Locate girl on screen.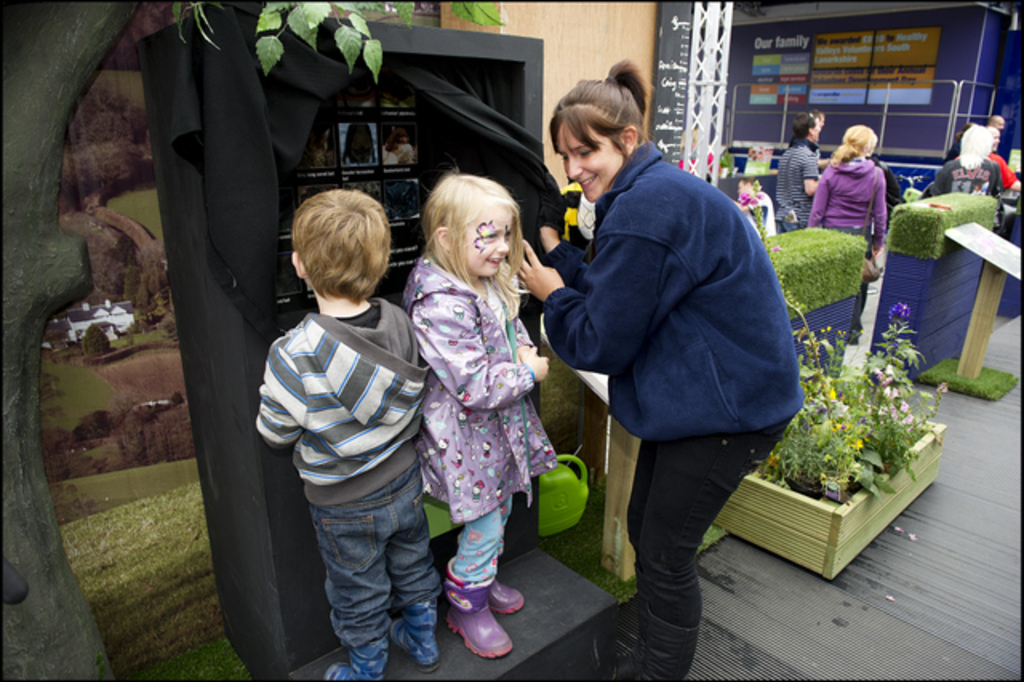
On screen at [x1=520, y1=62, x2=803, y2=680].
